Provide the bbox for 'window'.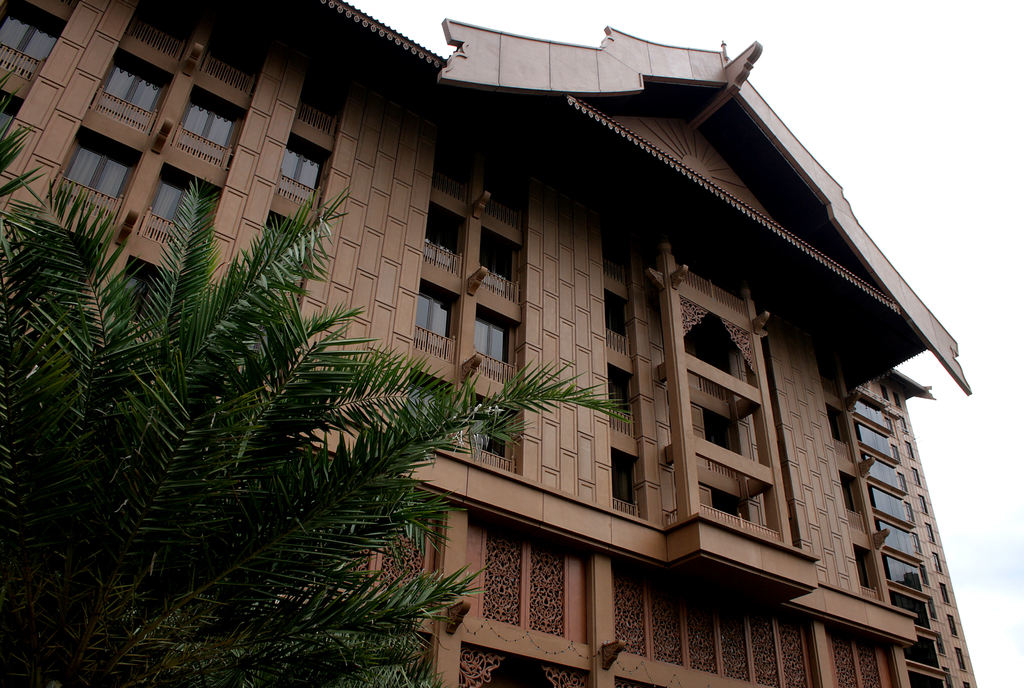
{"left": 698, "top": 407, "right": 733, "bottom": 455}.
